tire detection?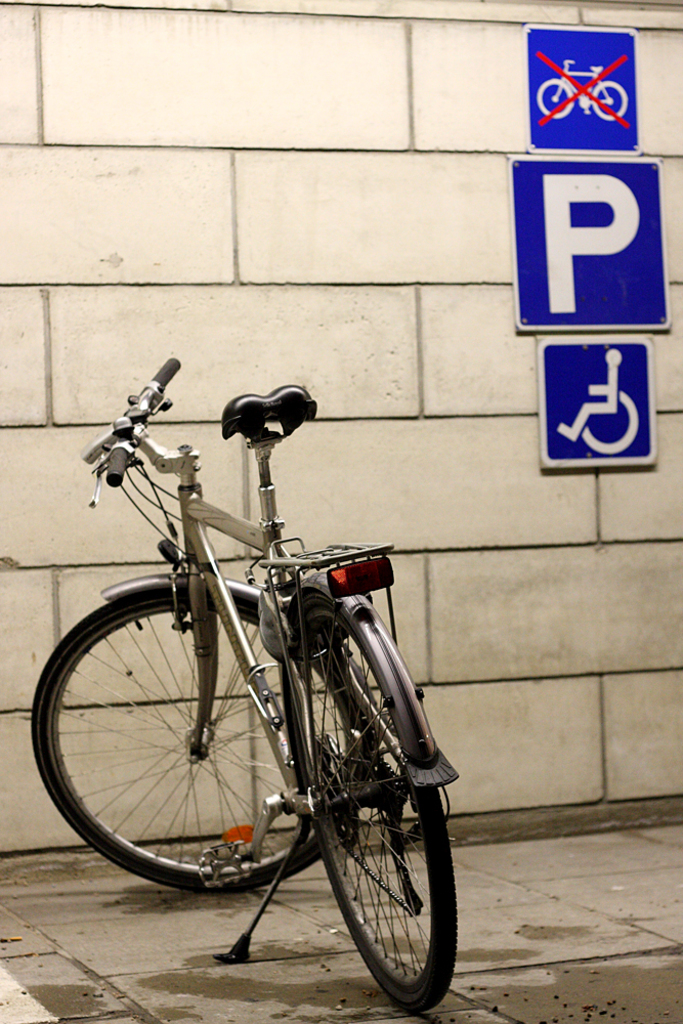
[264, 651, 443, 999]
